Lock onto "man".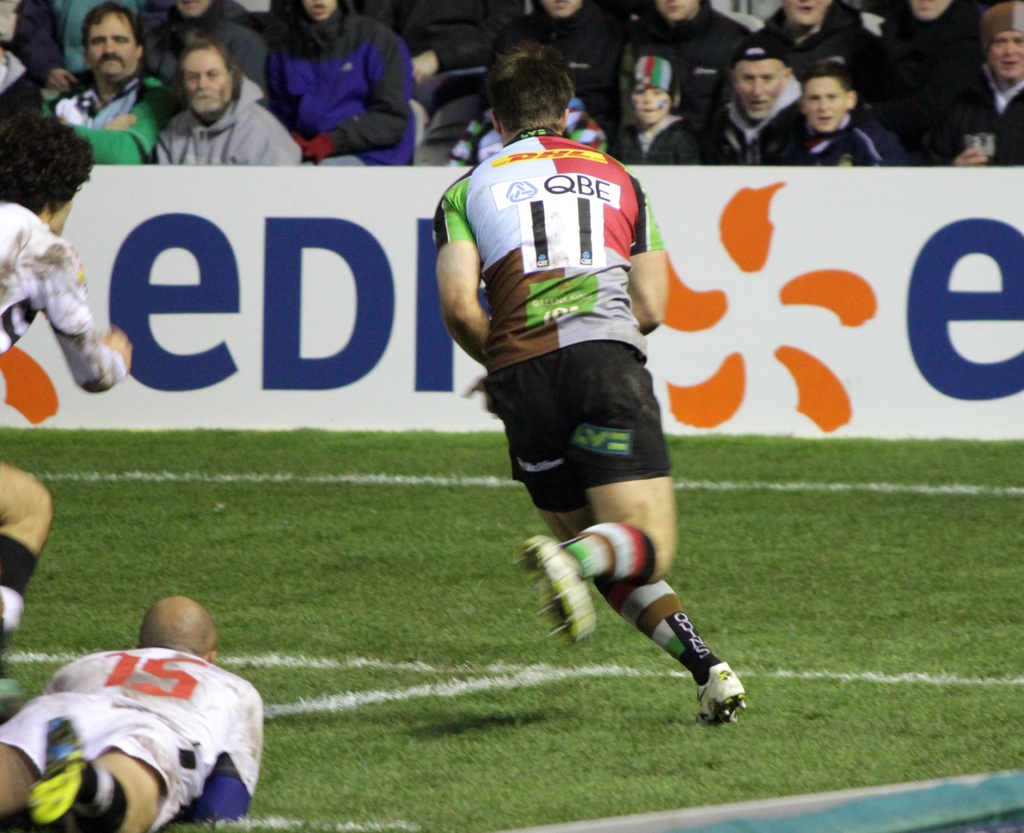
Locked: [left=940, top=3, right=1023, bottom=168].
